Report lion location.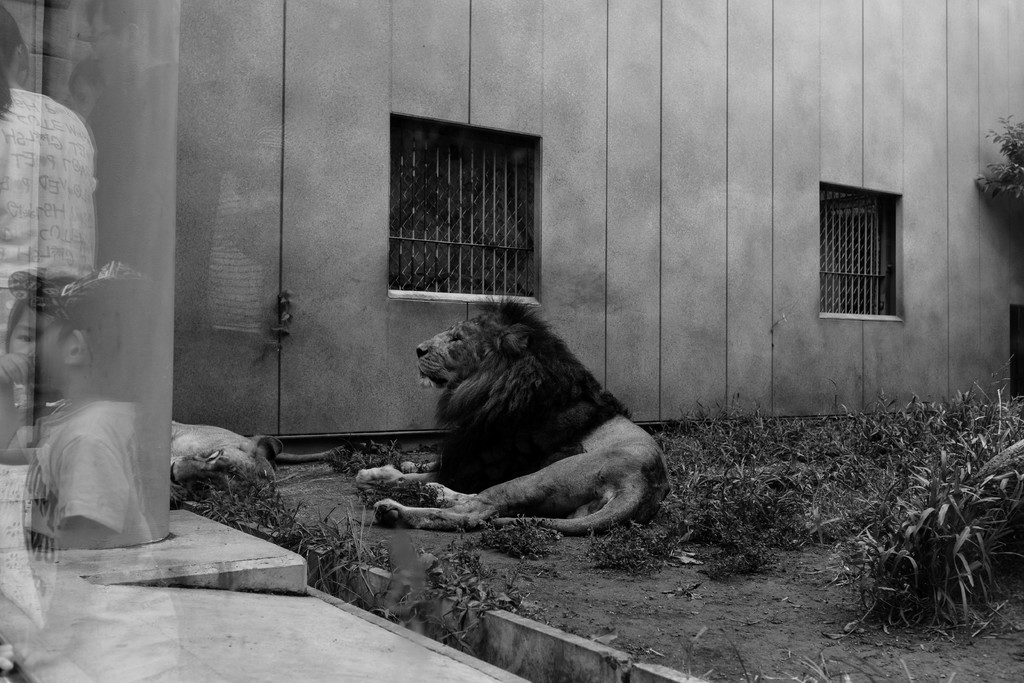
Report: detection(362, 292, 671, 536).
